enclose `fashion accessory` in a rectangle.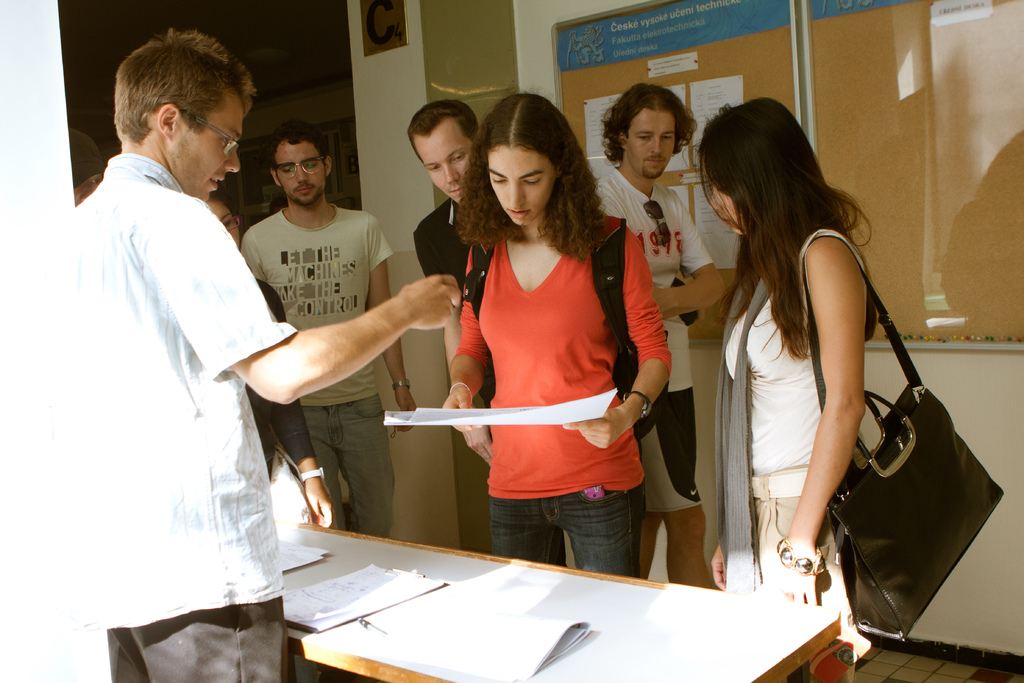
[left=449, top=384, right=470, bottom=395].
